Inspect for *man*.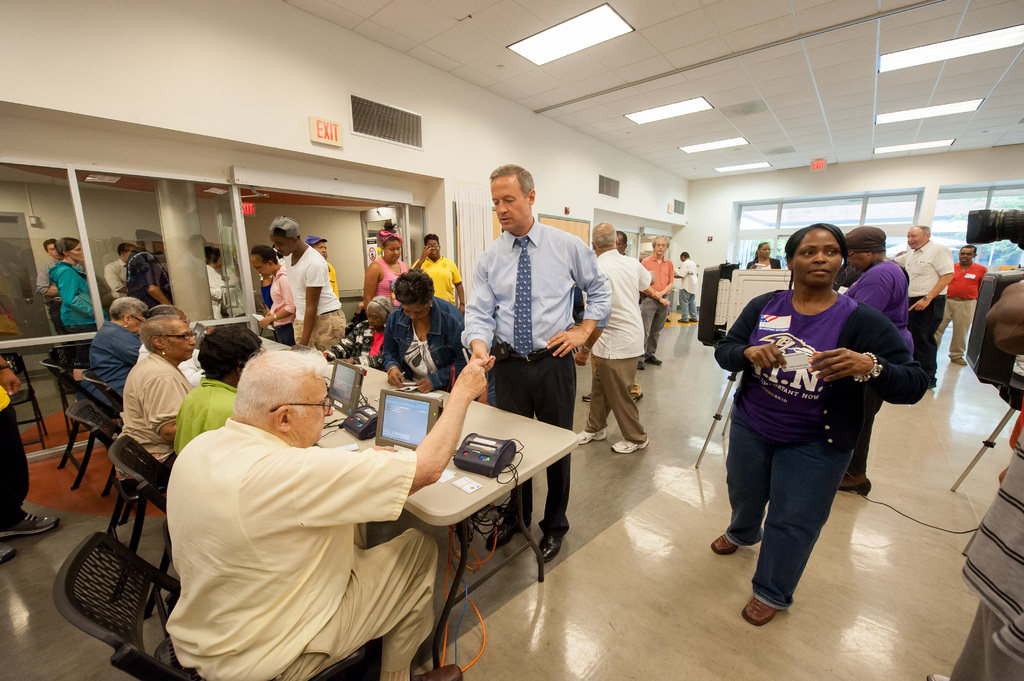
Inspection: pyautogui.locateOnScreen(107, 242, 136, 300).
